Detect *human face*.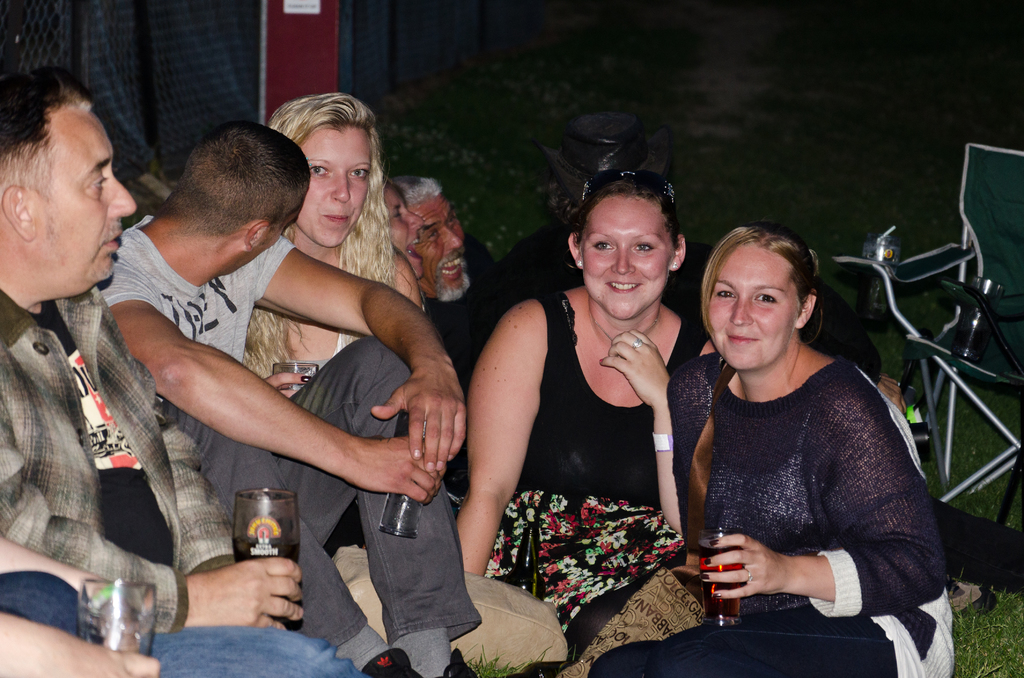
Detected at {"x1": 383, "y1": 179, "x2": 425, "y2": 280}.
